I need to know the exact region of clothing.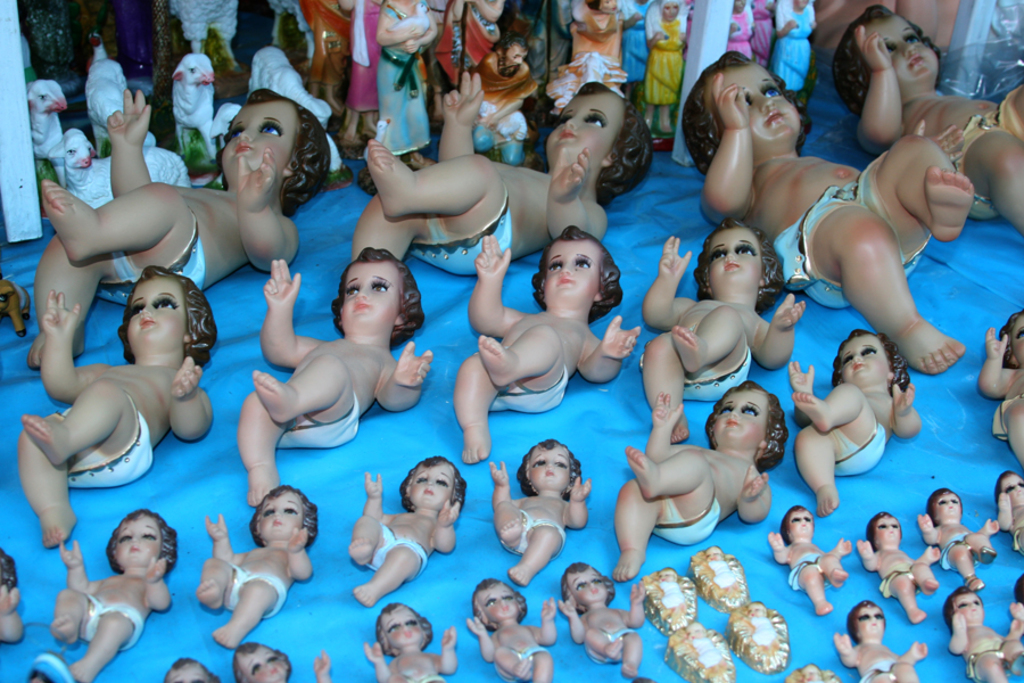
Region: l=94, t=209, r=201, b=305.
